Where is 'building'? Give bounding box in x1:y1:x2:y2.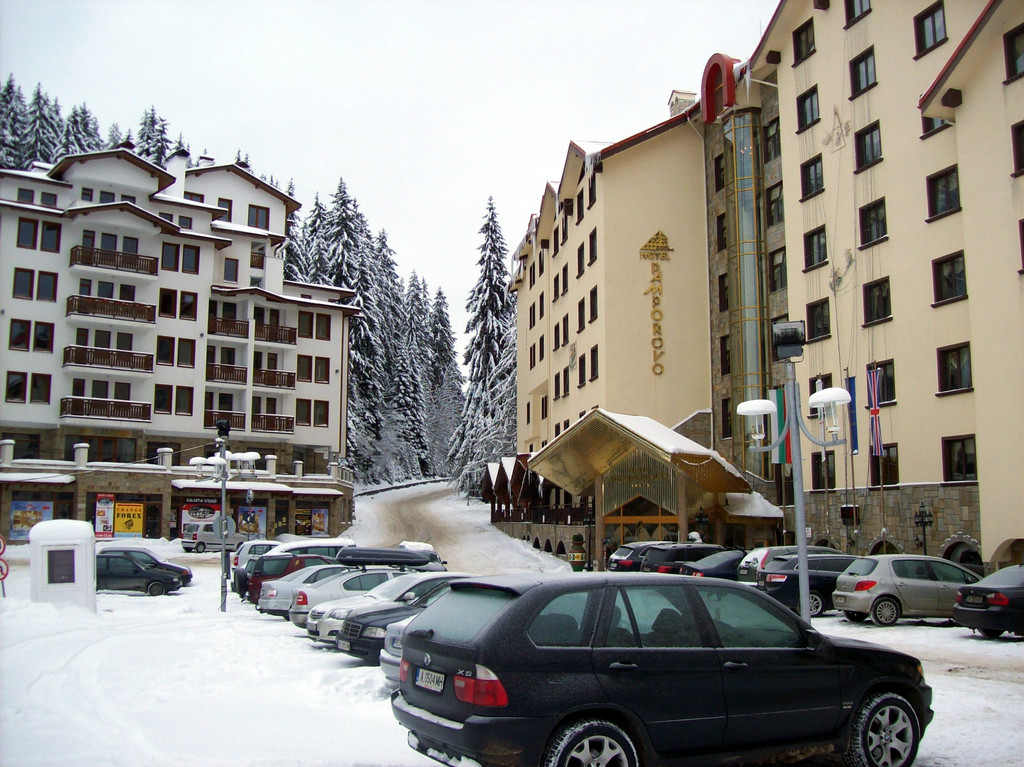
0:137:356:536.
